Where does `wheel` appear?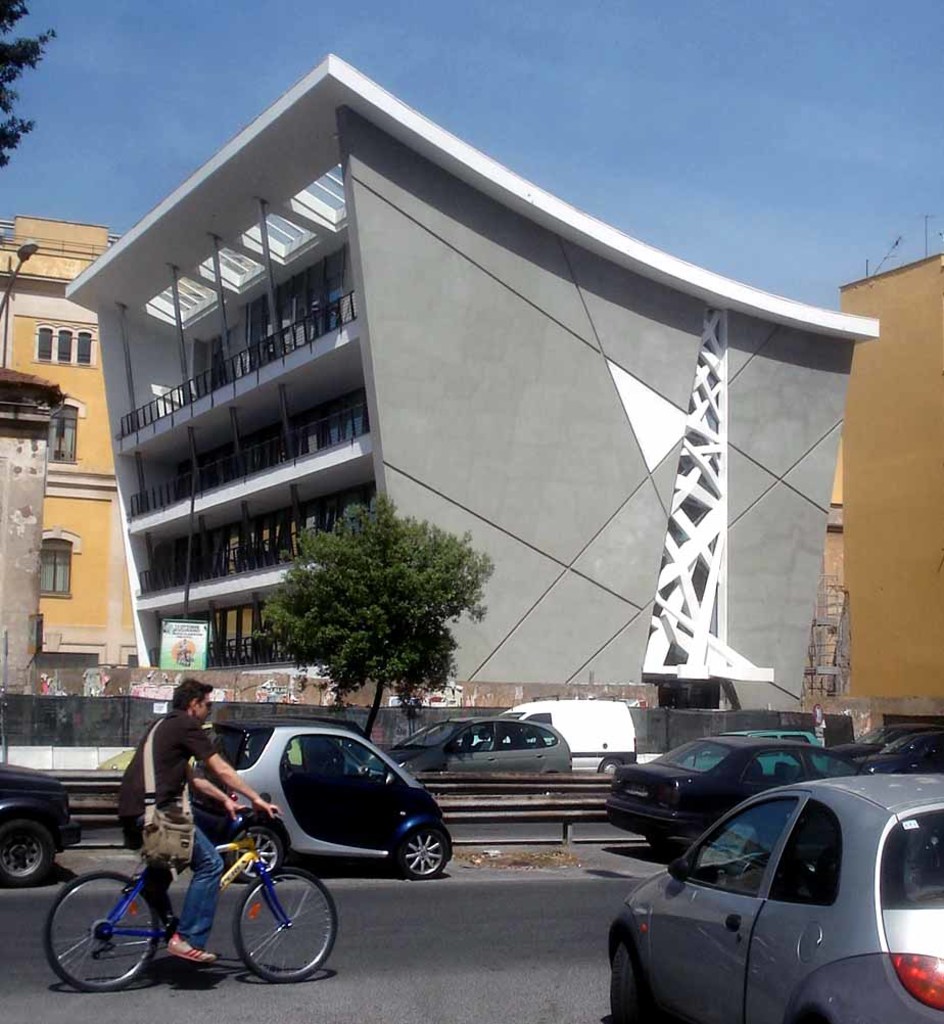
Appears at (x1=49, y1=869, x2=155, y2=987).
